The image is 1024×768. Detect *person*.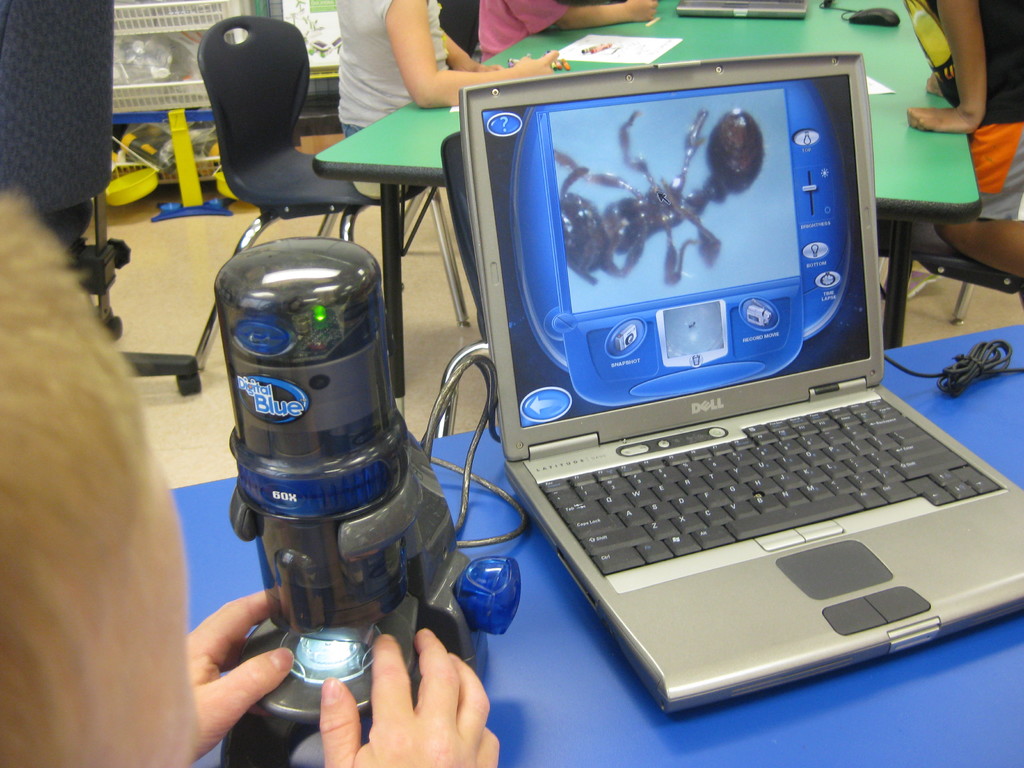
Detection: bbox=(445, 0, 658, 58).
